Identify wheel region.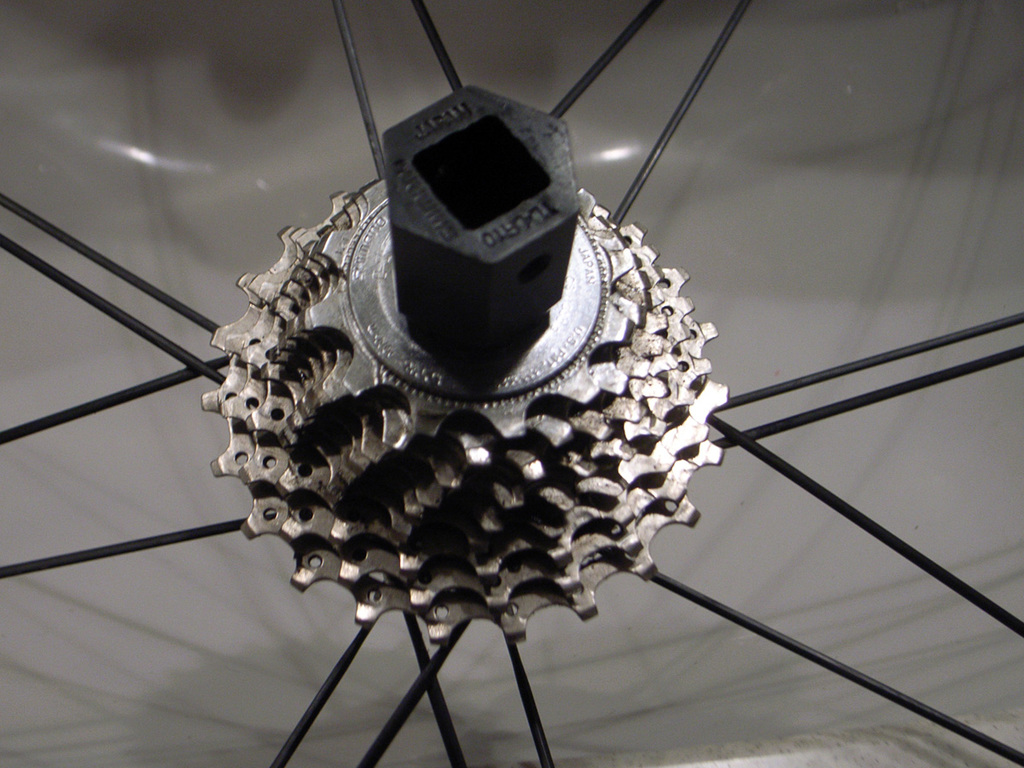
Region: crop(200, 186, 730, 645).
